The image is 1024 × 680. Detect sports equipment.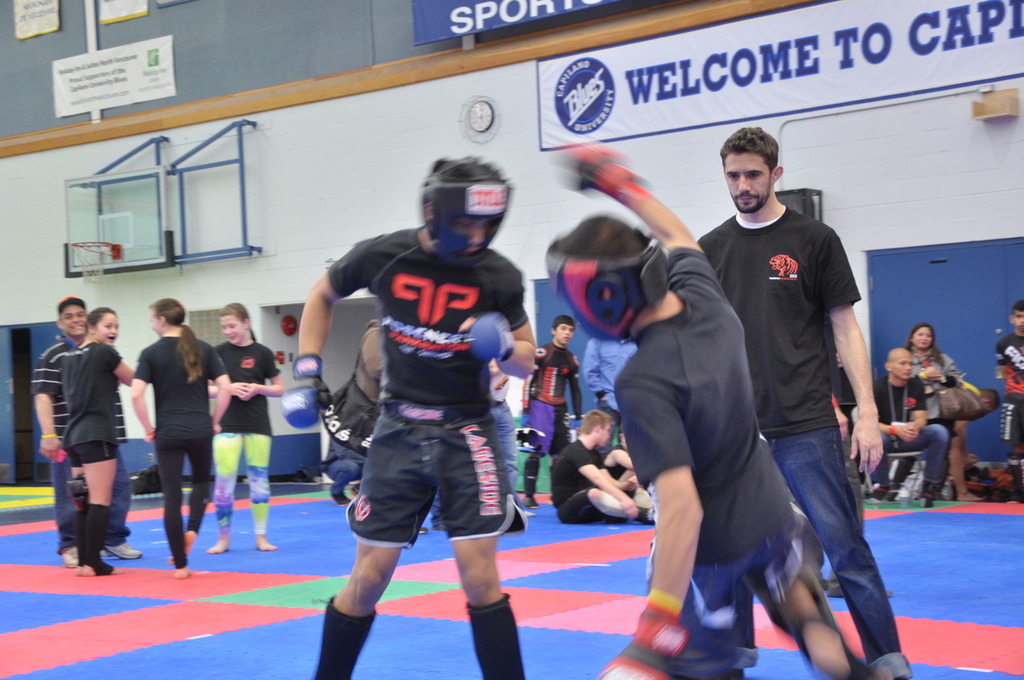
Detection: [419,151,514,267].
